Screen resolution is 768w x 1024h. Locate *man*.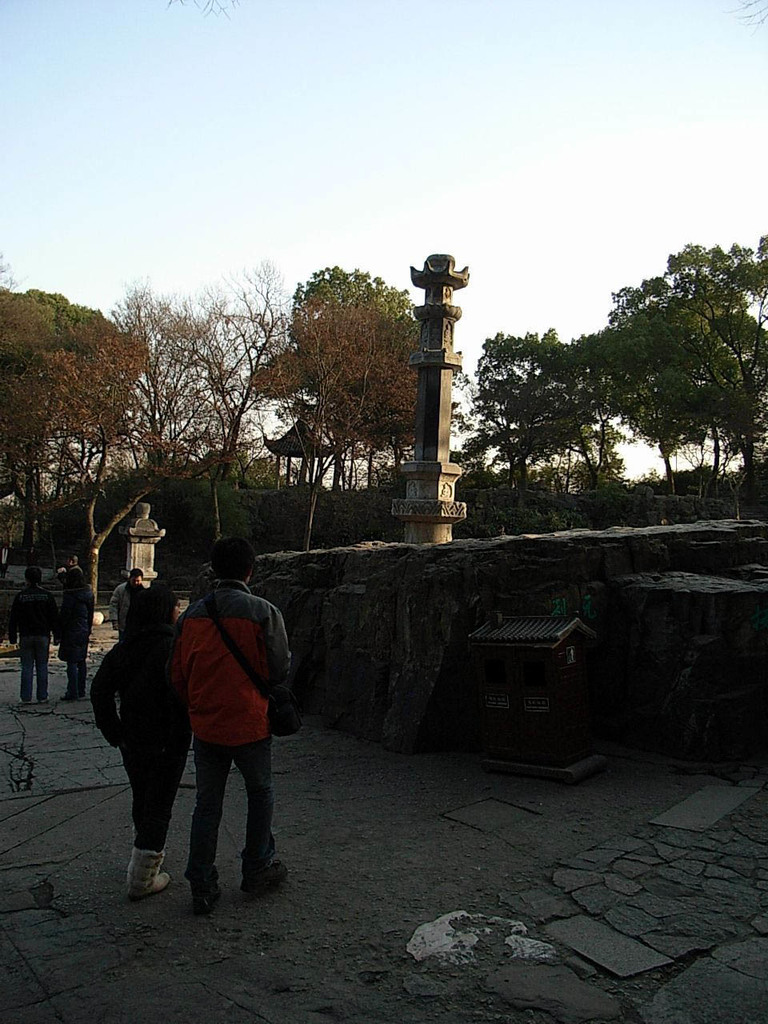
bbox=(107, 564, 154, 661).
